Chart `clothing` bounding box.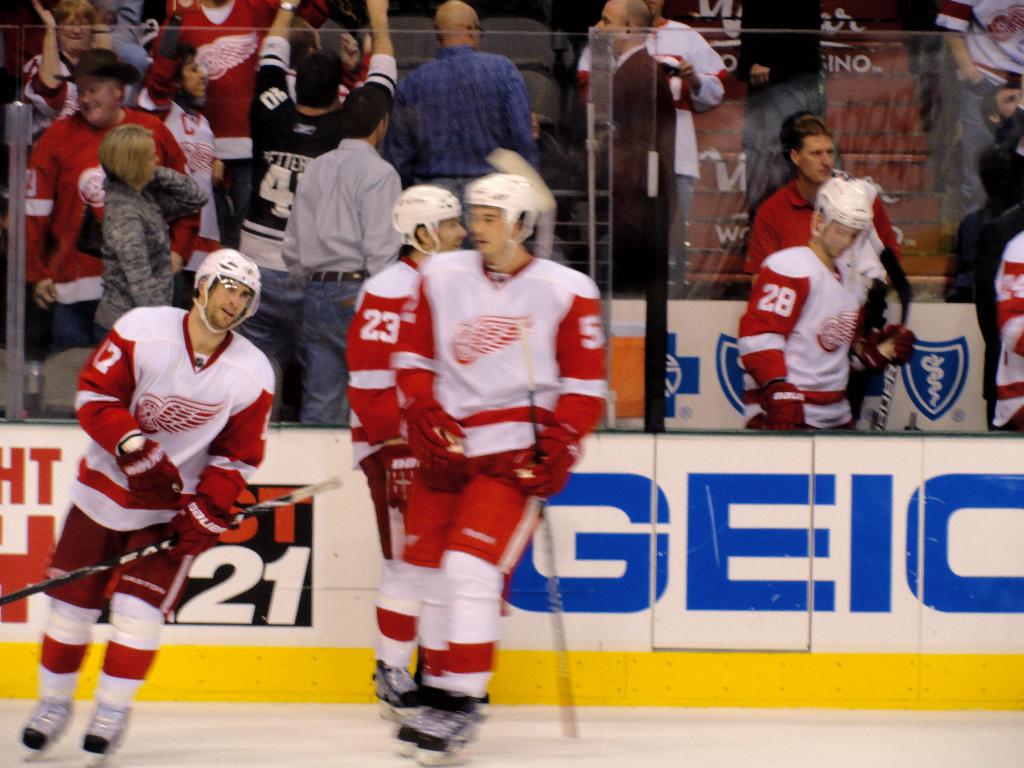
Charted: select_region(18, 104, 202, 367).
